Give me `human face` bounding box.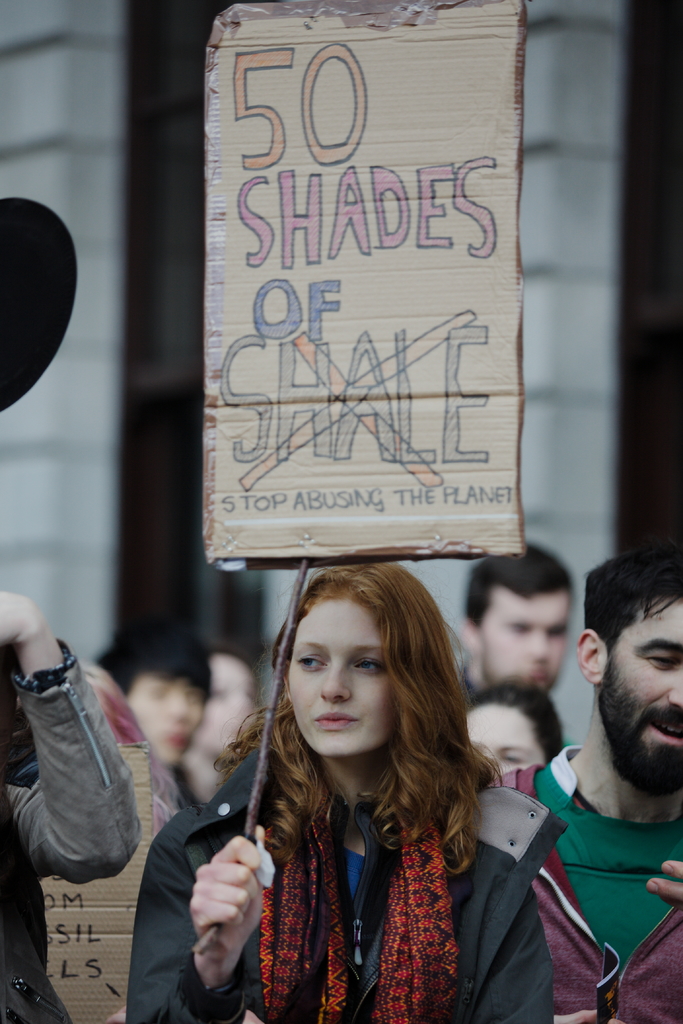
(left=609, top=602, right=682, bottom=756).
